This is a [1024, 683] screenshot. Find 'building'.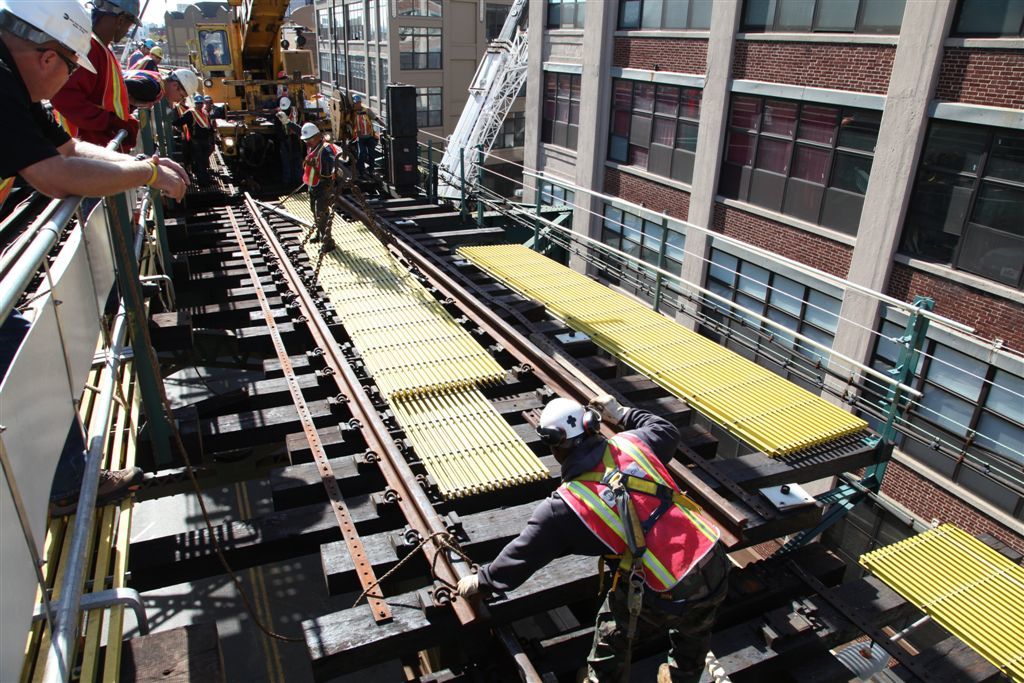
Bounding box: [531, 0, 1023, 525].
